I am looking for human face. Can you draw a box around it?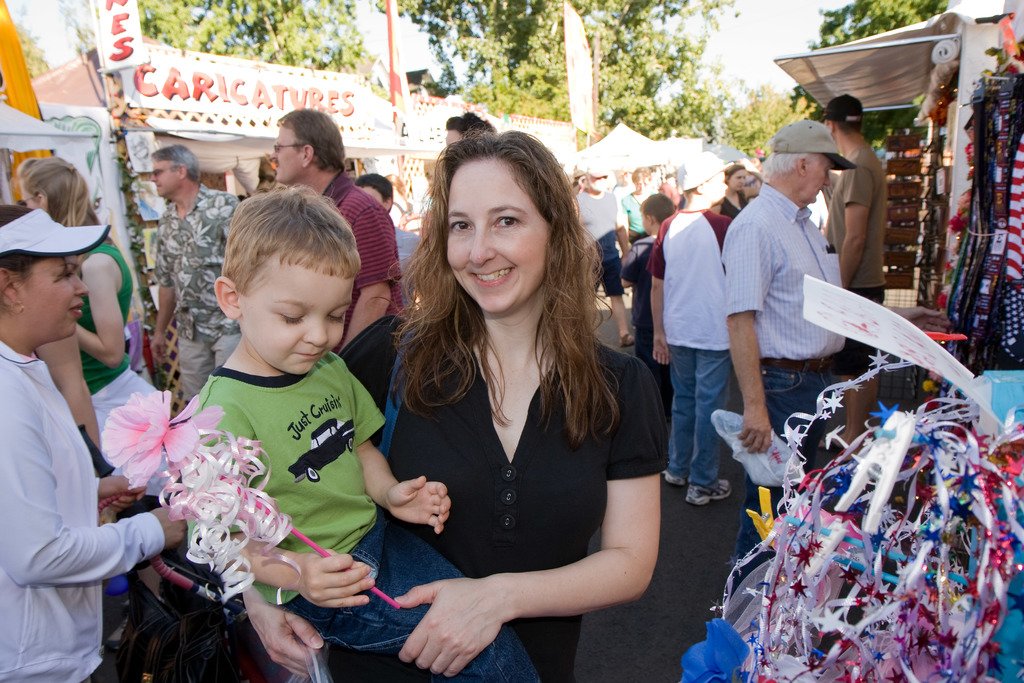
Sure, the bounding box is x1=147, y1=156, x2=179, y2=193.
